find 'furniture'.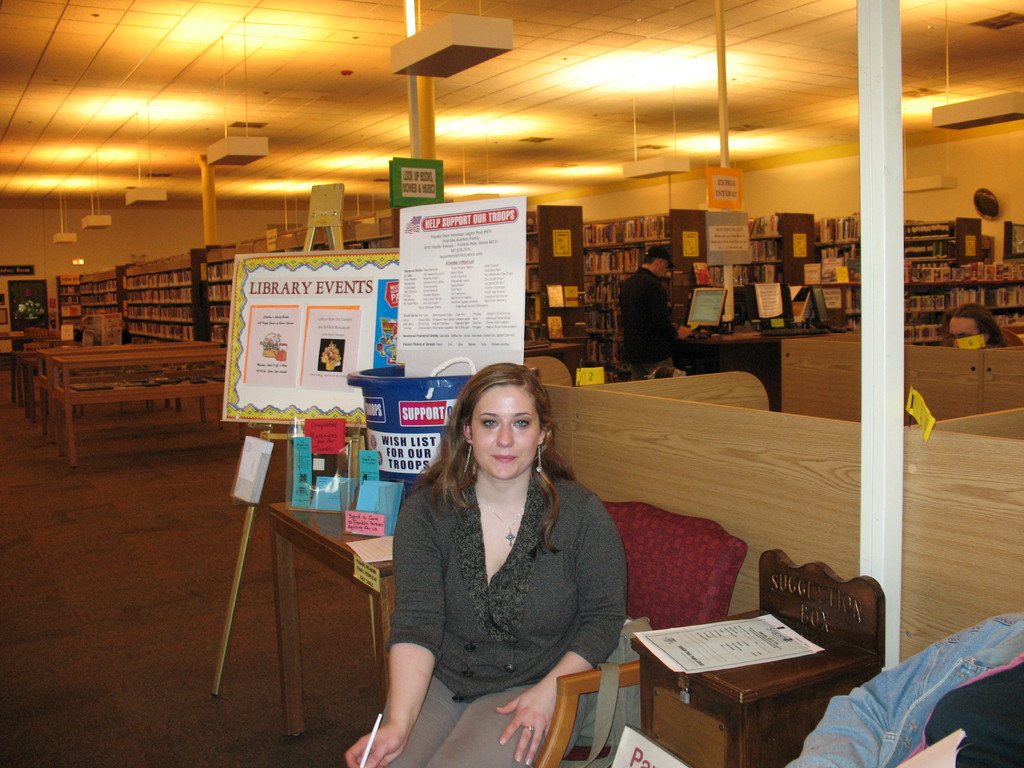
(left=52, top=348, right=252, bottom=472).
